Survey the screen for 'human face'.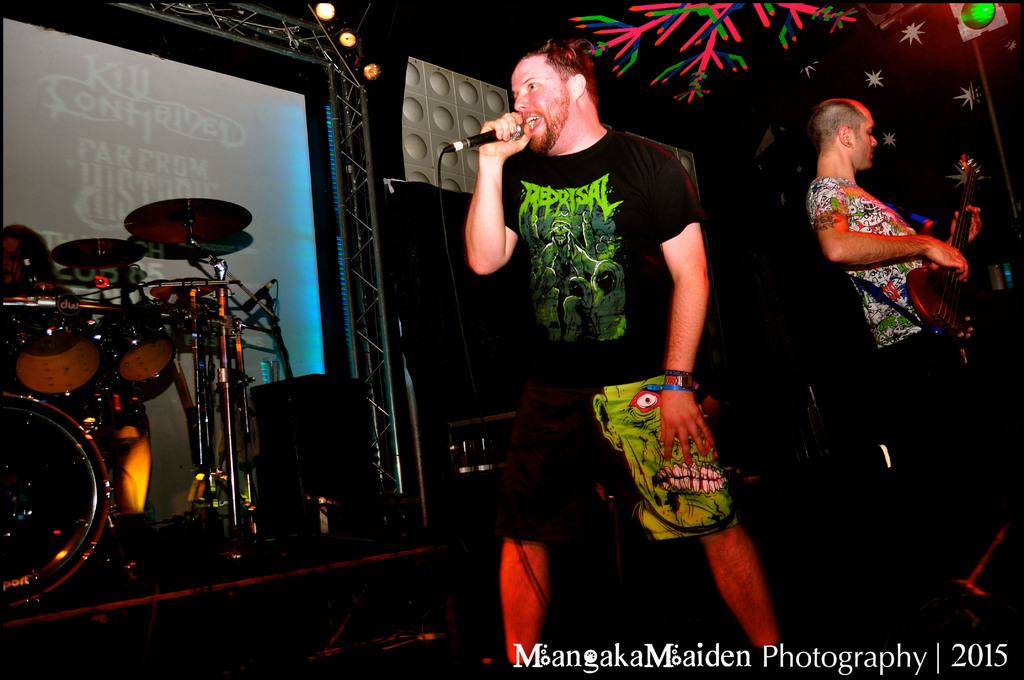
Survey found: 512 57 566 144.
